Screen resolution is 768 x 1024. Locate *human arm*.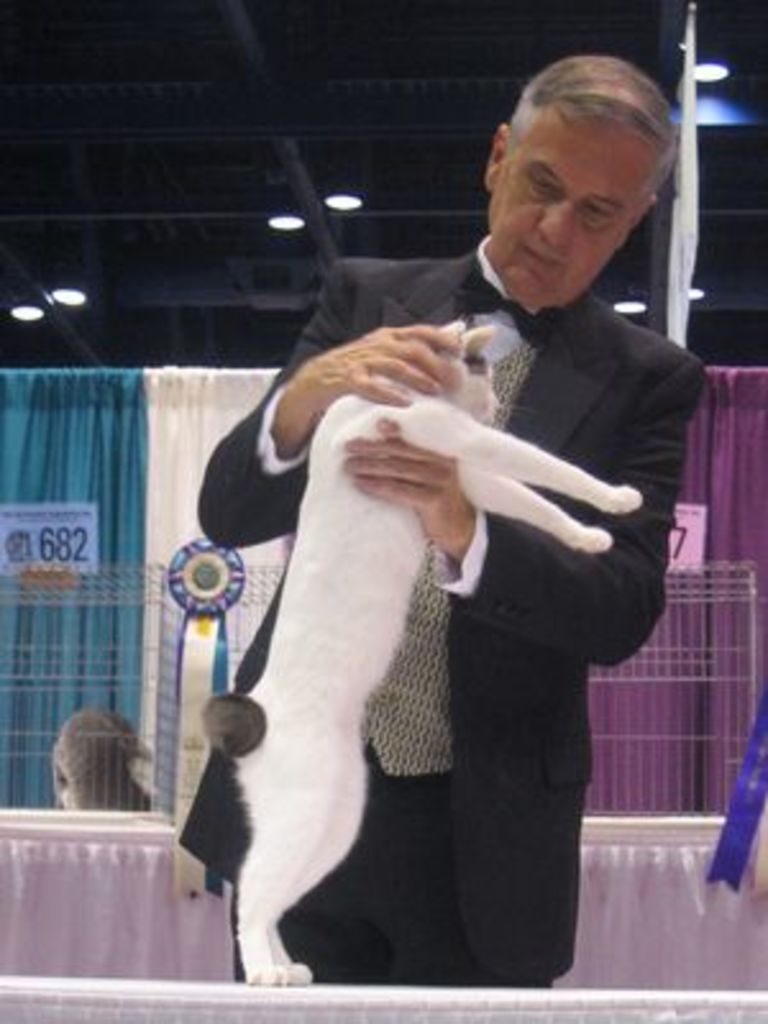
(195, 256, 466, 558).
